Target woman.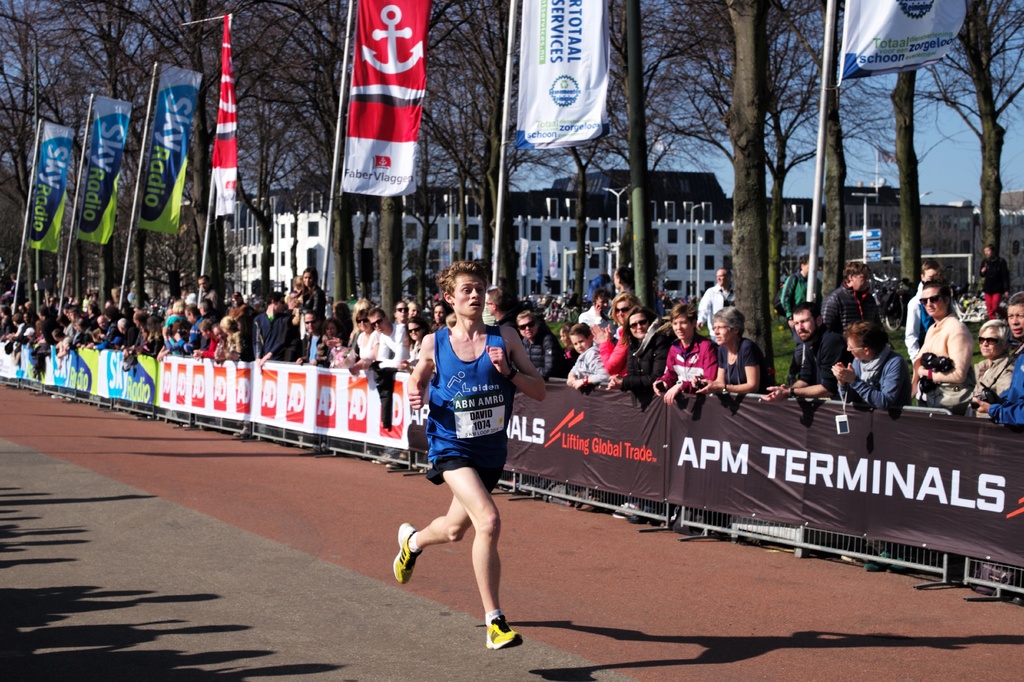
Target region: bbox=[910, 278, 973, 409].
